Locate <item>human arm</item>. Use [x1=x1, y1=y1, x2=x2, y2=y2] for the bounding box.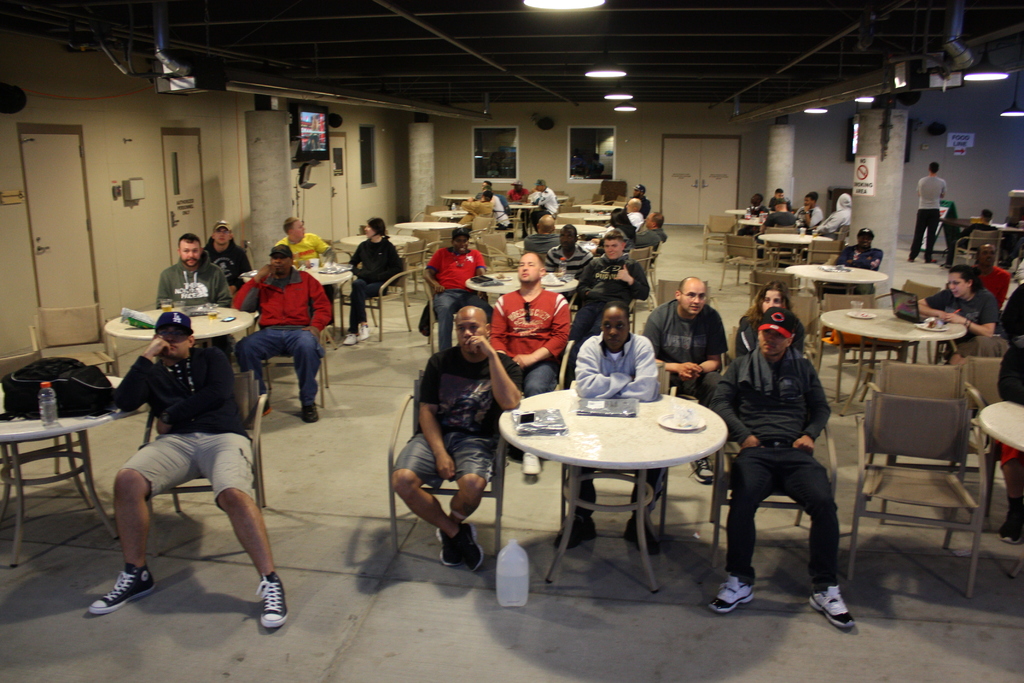
[x1=842, y1=245, x2=883, y2=265].
